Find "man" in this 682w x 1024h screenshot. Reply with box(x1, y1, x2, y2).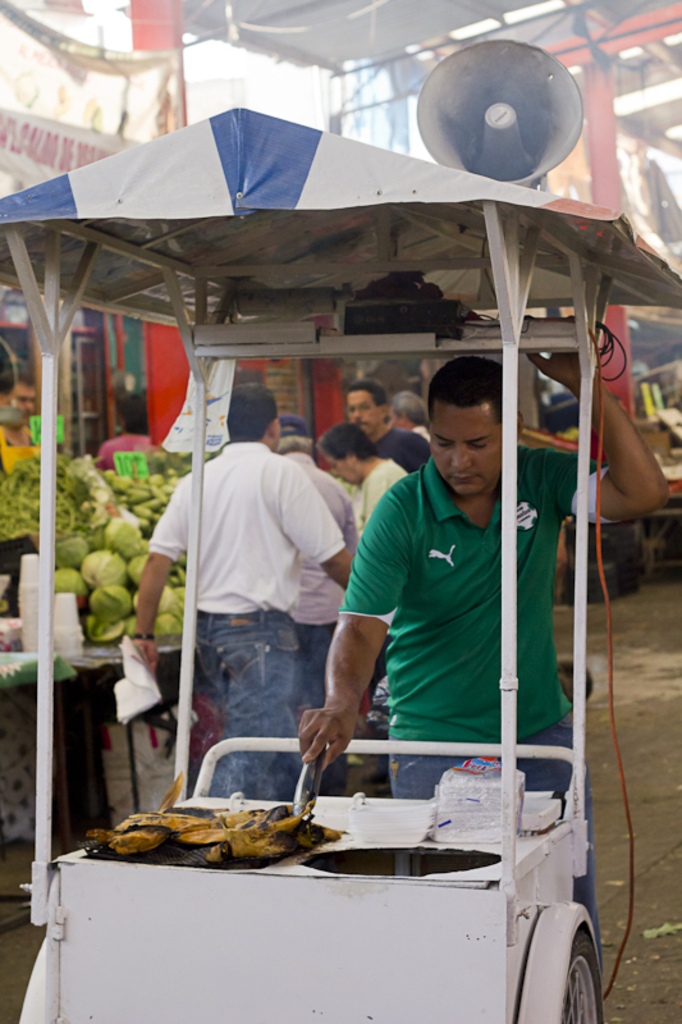
box(340, 380, 431, 475).
